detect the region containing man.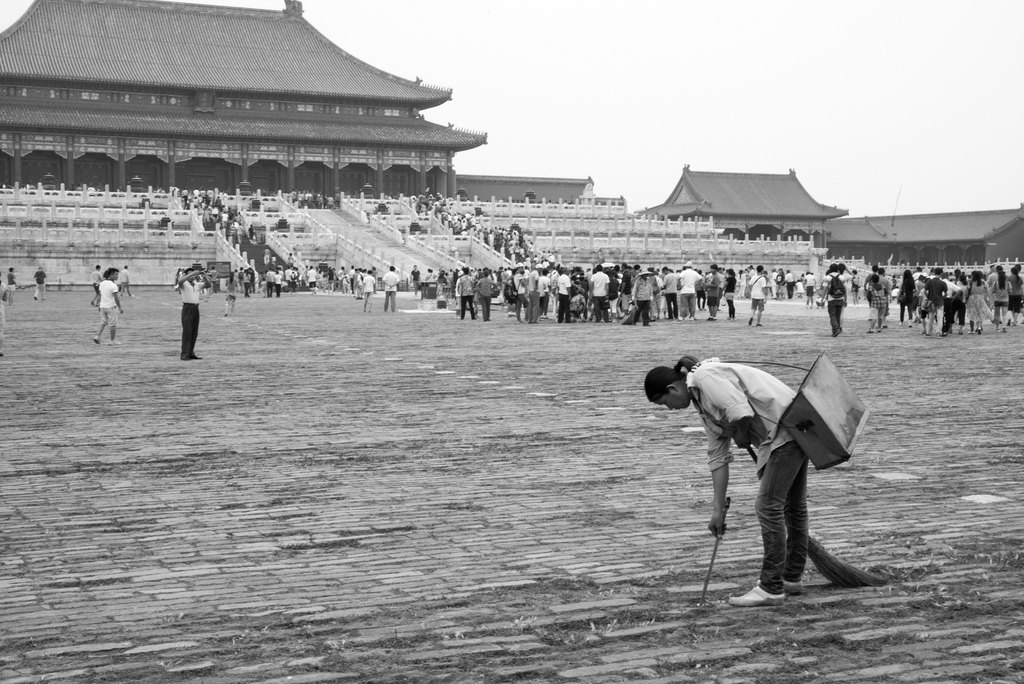
(left=659, top=345, right=852, bottom=608).
